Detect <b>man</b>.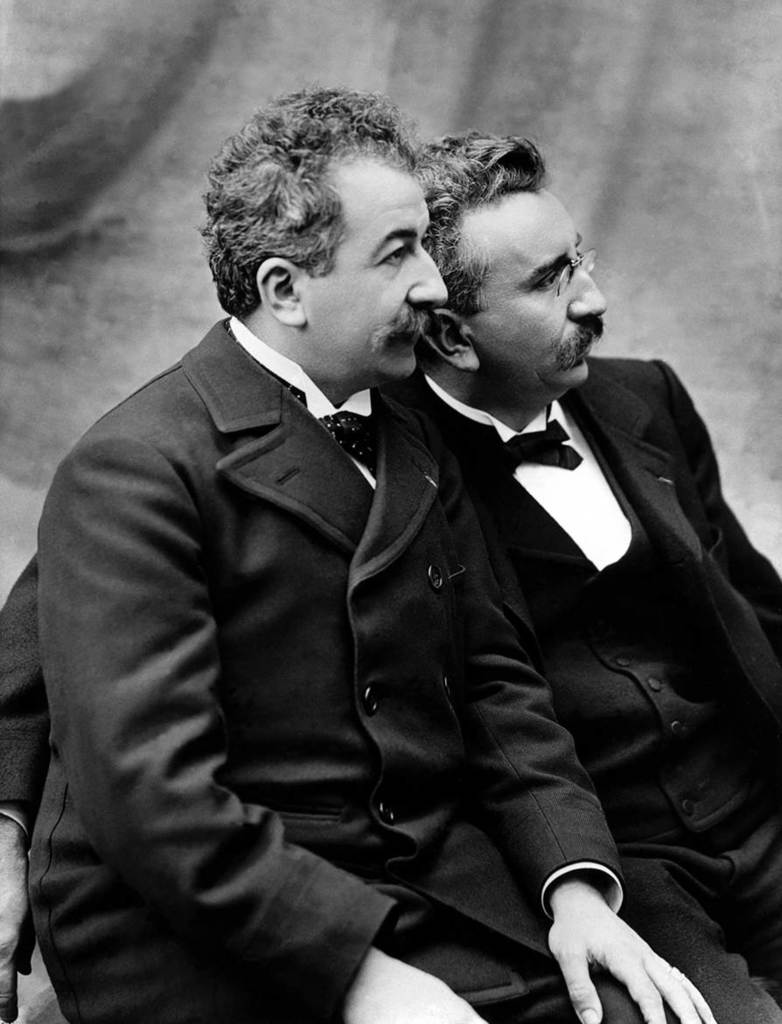
Detected at detection(0, 130, 781, 1023).
